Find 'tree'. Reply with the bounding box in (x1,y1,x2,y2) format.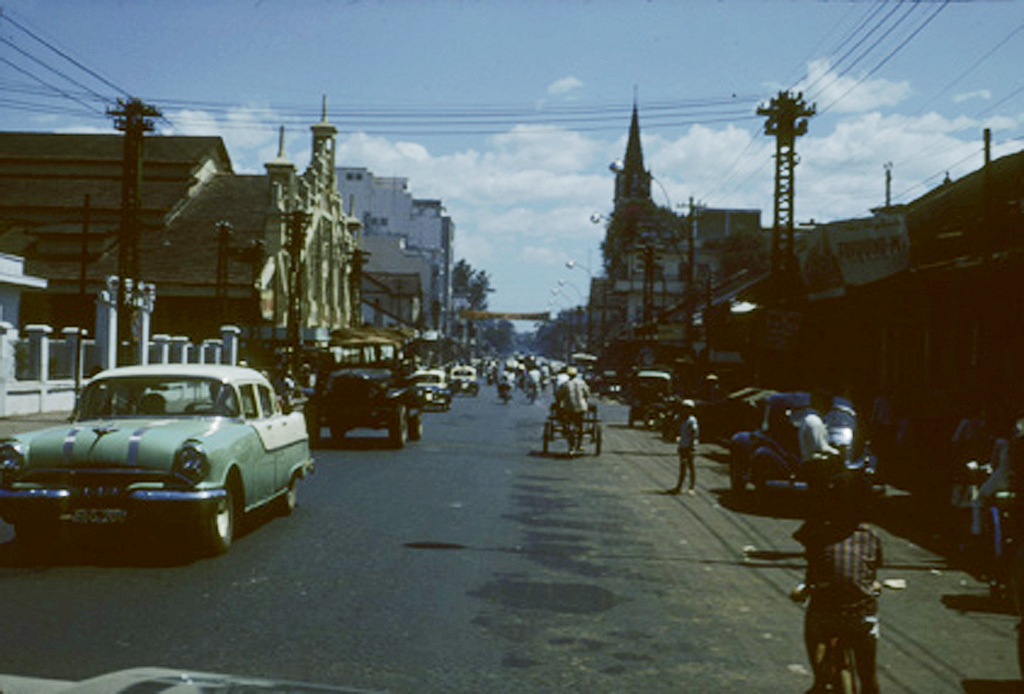
(449,251,497,350).
